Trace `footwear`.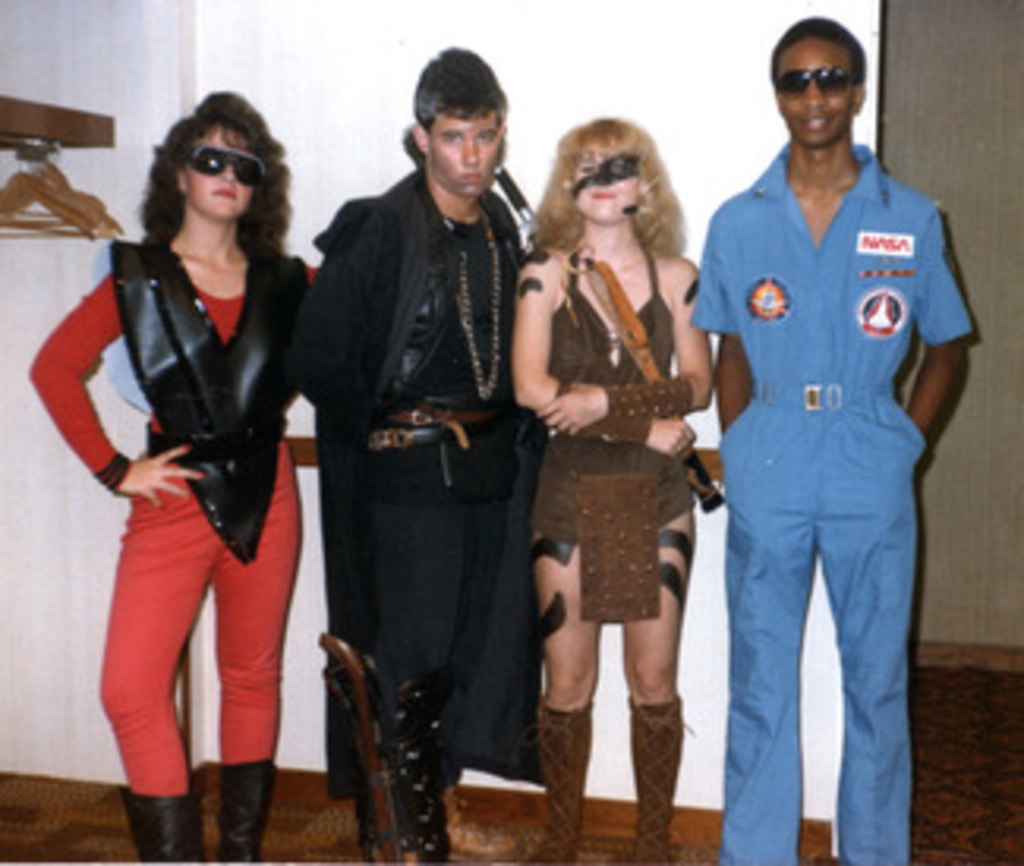
Traced to box(429, 790, 520, 863).
